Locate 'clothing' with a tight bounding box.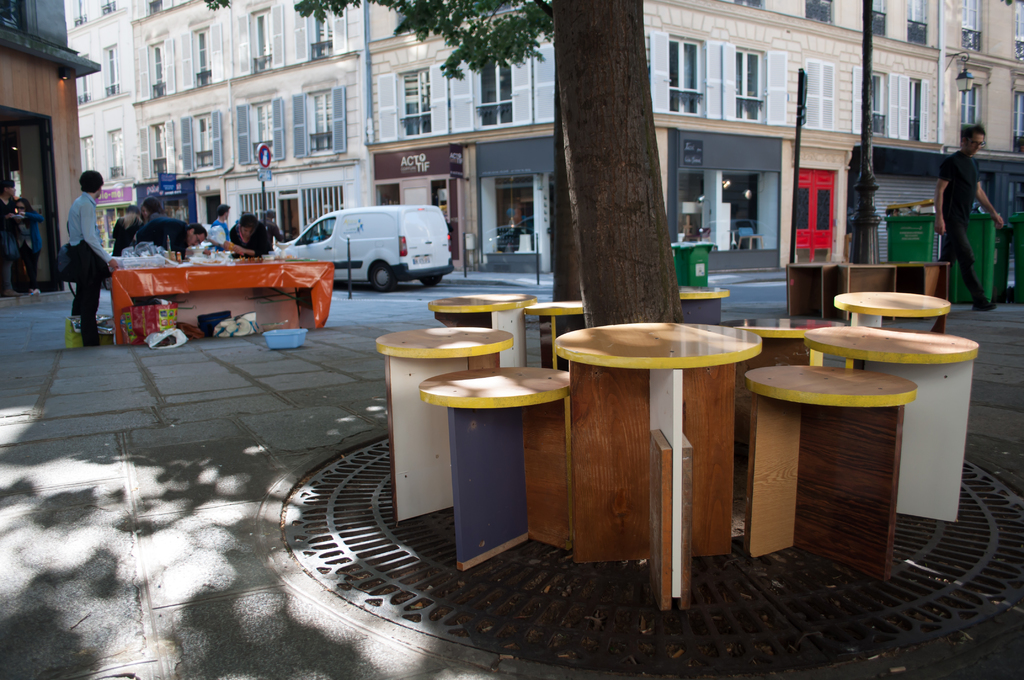
x1=67 y1=190 x2=110 y2=346.
